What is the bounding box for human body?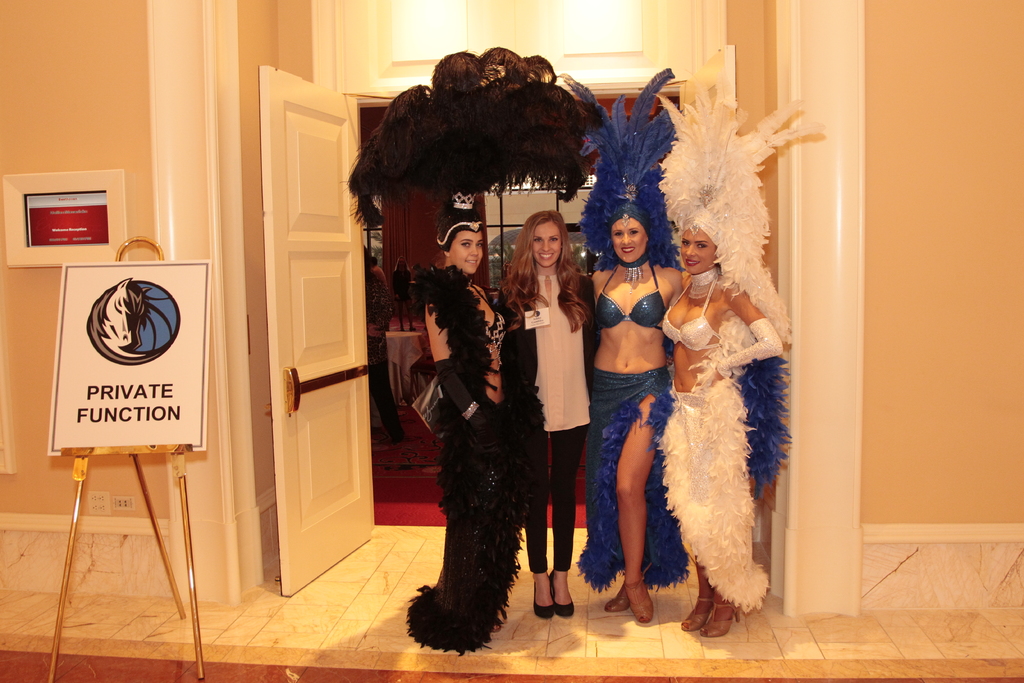
left=390, top=270, right=419, bottom=333.
